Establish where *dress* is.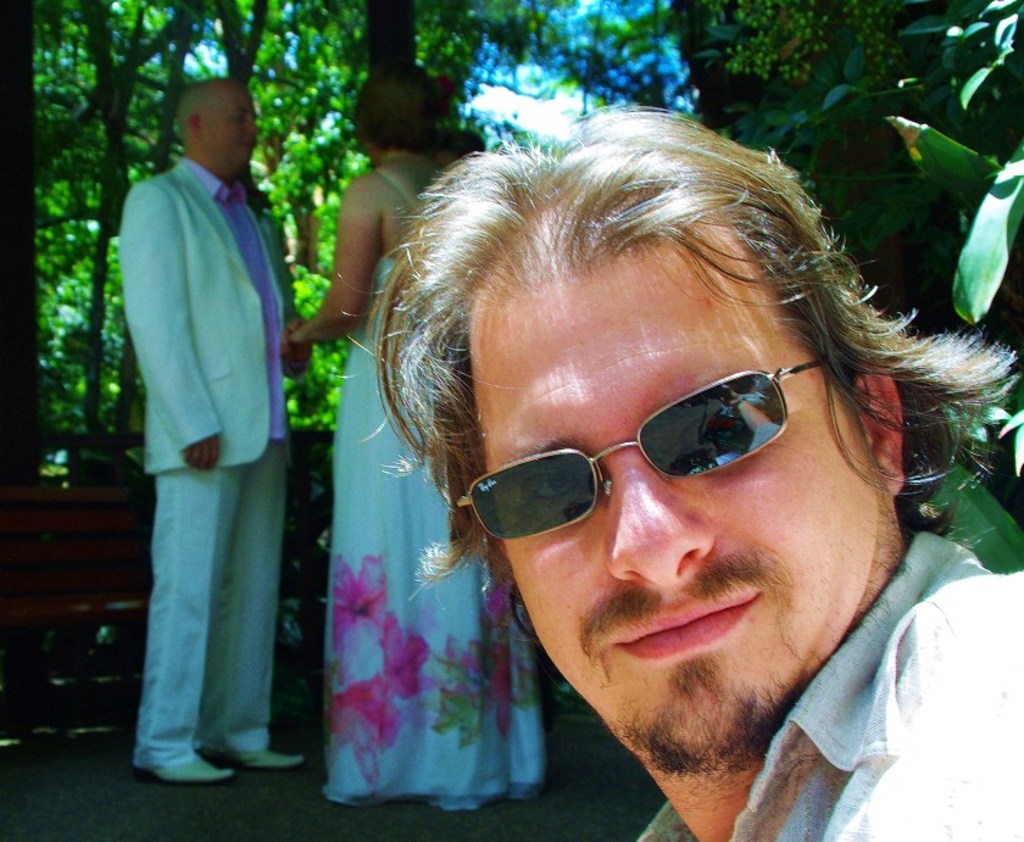
Established at 324/168/545/815.
